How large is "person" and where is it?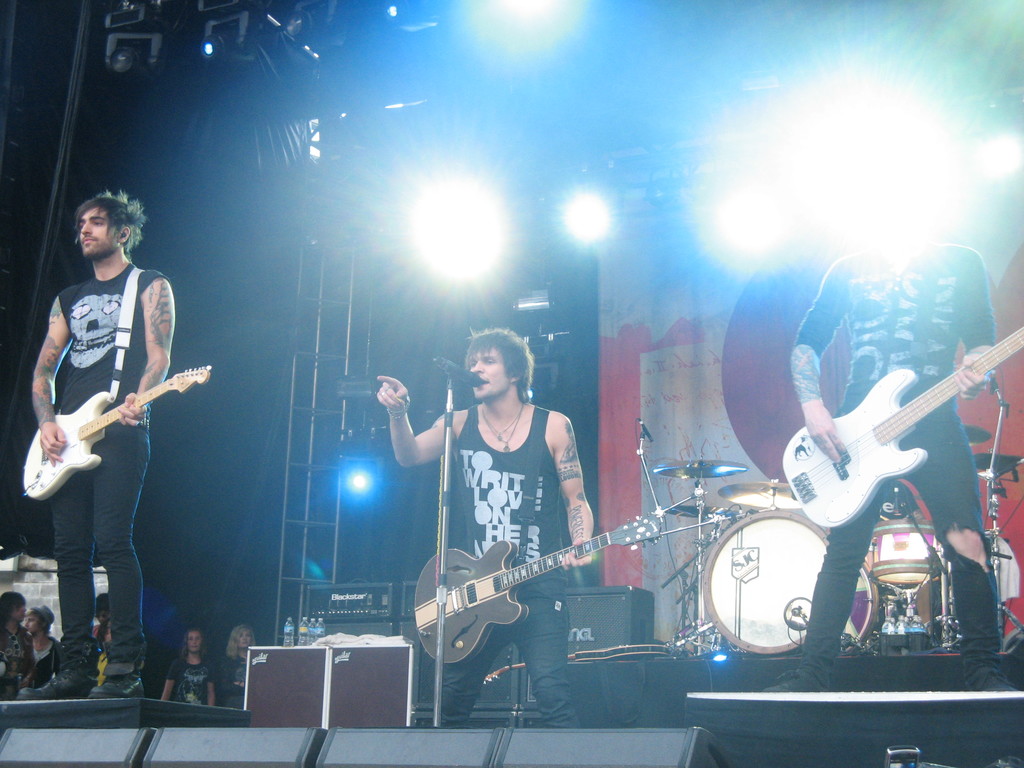
Bounding box: box(218, 625, 262, 712).
